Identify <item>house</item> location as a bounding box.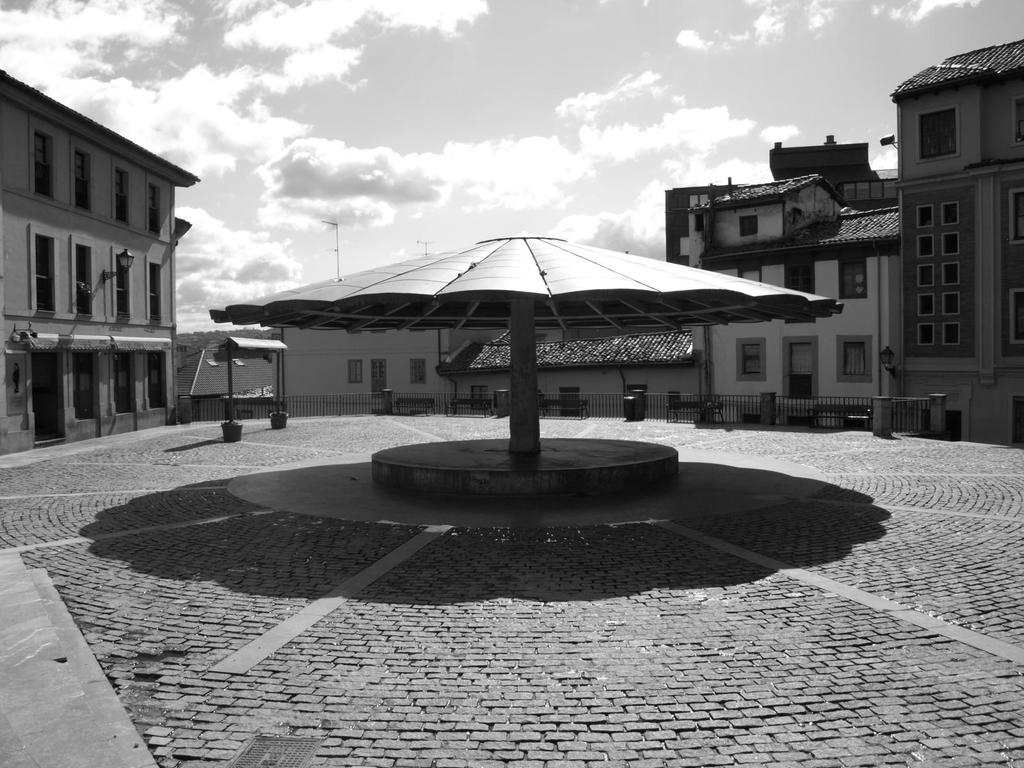
<box>890,47,1023,462</box>.
